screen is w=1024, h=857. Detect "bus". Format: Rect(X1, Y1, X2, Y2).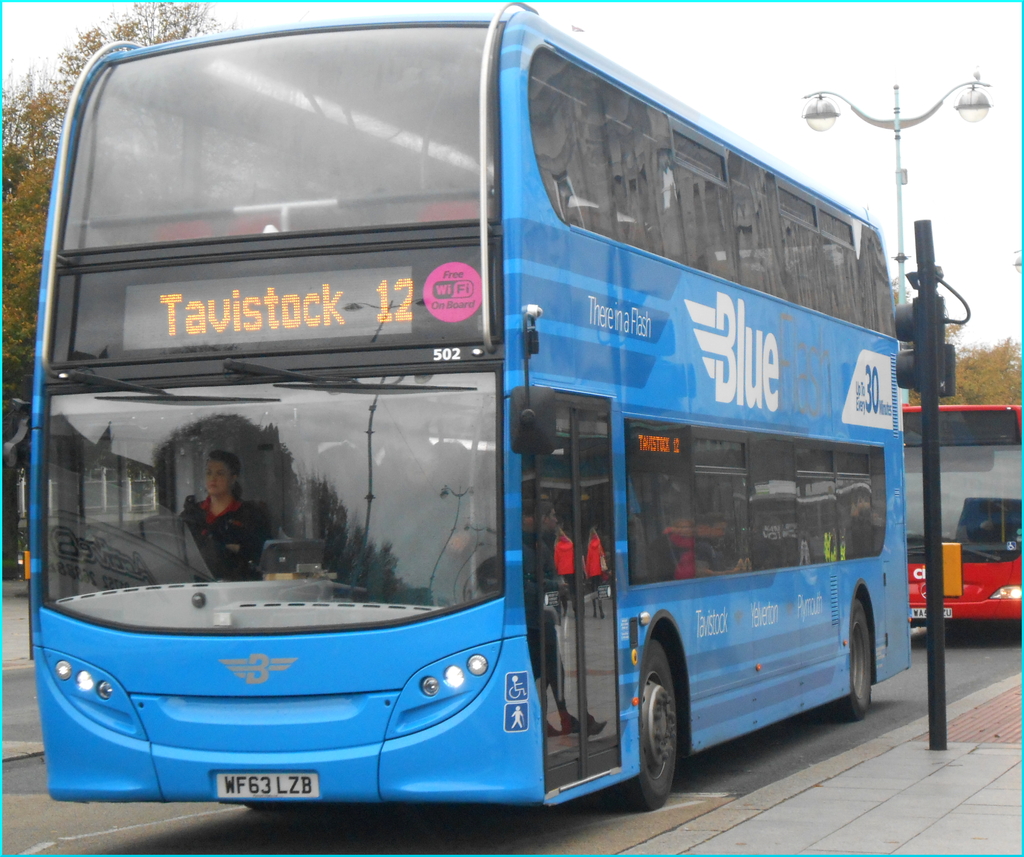
Rect(894, 396, 1023, 632).
